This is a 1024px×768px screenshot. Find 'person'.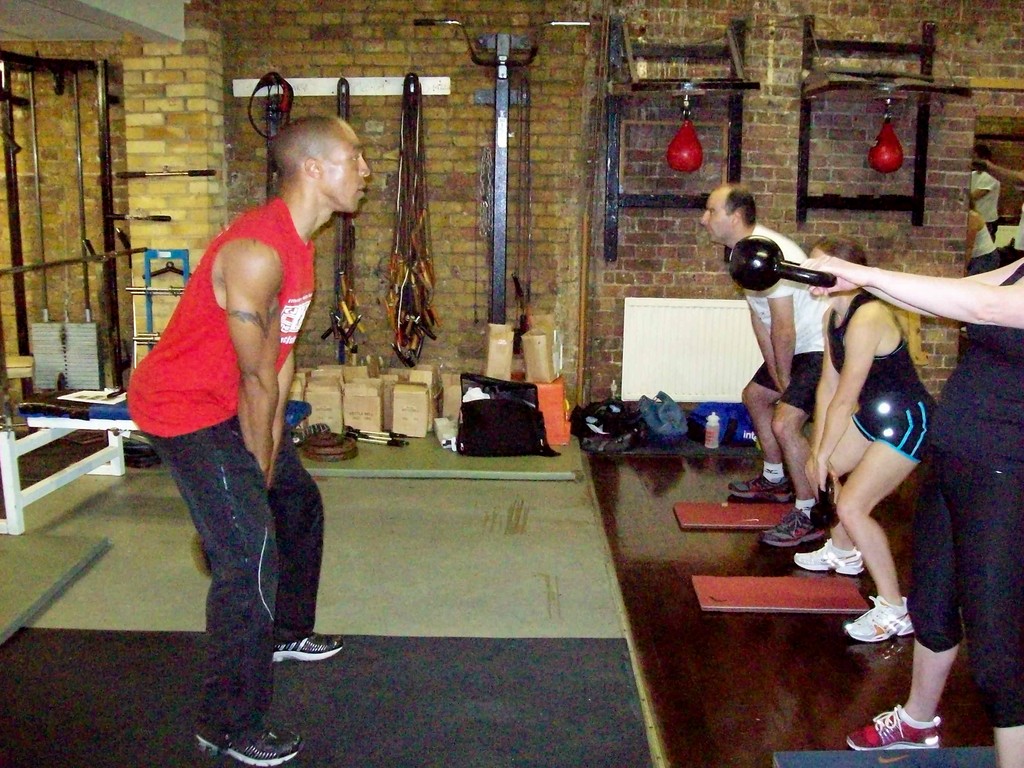
Bounding box: x1=964, y1=145, x2=1002, y2=236.
